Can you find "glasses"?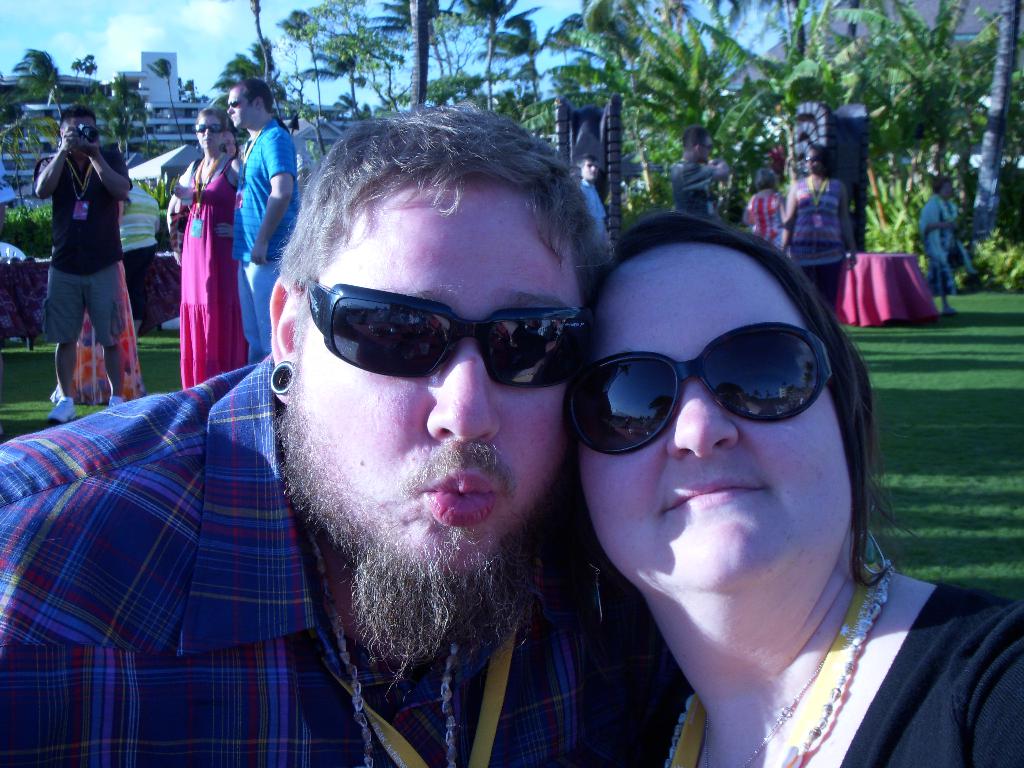
Yes, bounding box: {"left": 565, "top": 318, "right": 843, "bottom": 454}.
